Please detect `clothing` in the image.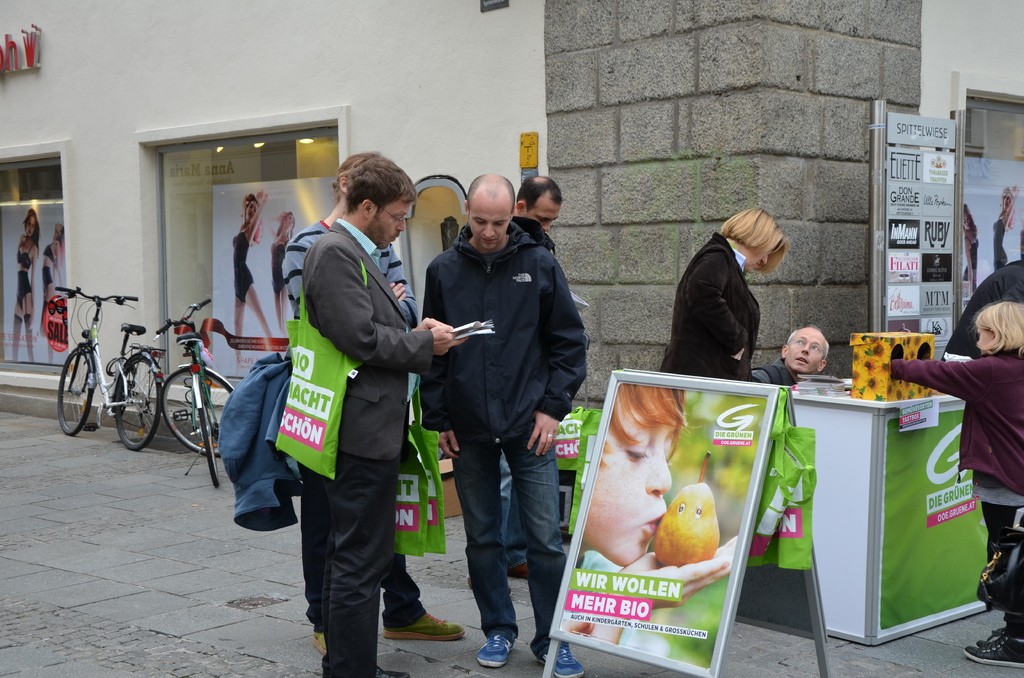
{"x1": 938, "y1": 268, "x2": 1023, "y2": 351}.
